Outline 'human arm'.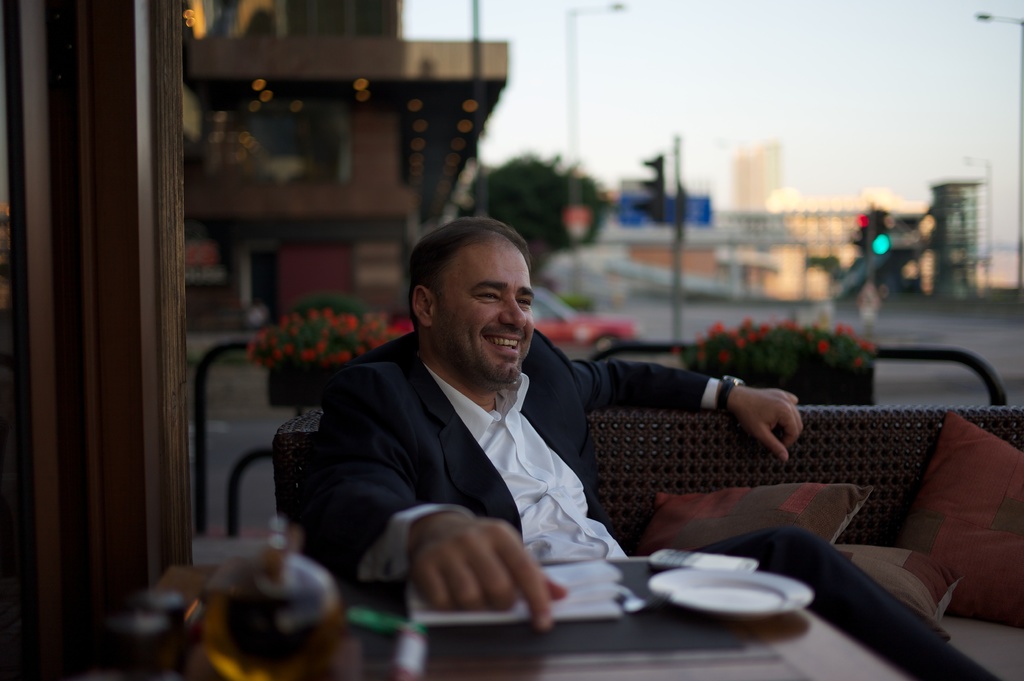
Outline: bbox(407, 509, 569, 631).
